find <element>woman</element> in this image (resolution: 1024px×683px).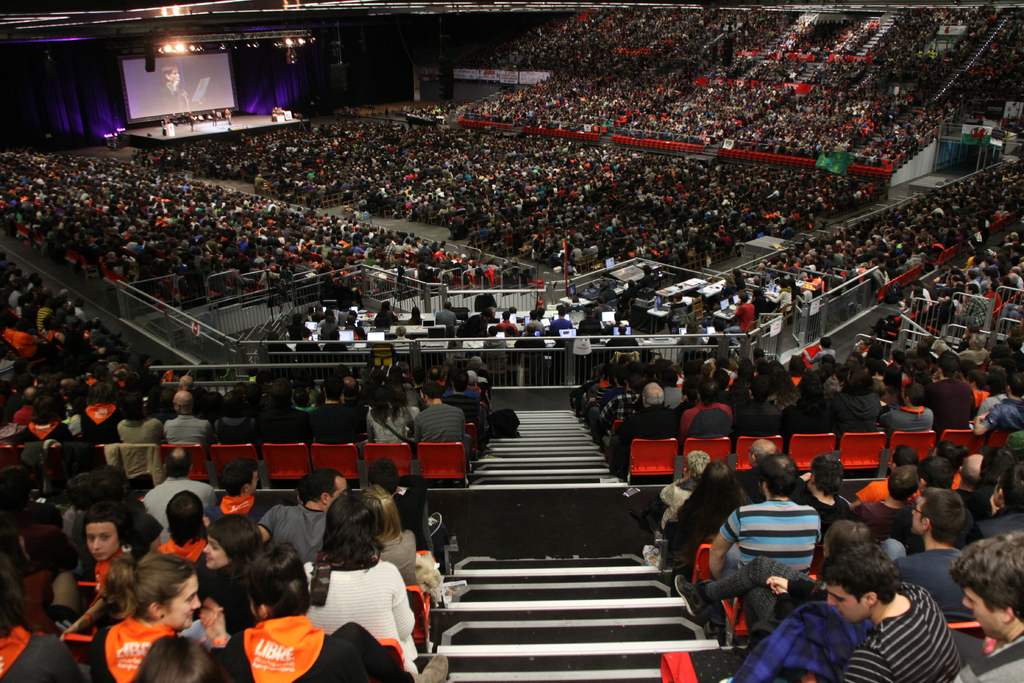
crop(86, 547, 198, 682).
